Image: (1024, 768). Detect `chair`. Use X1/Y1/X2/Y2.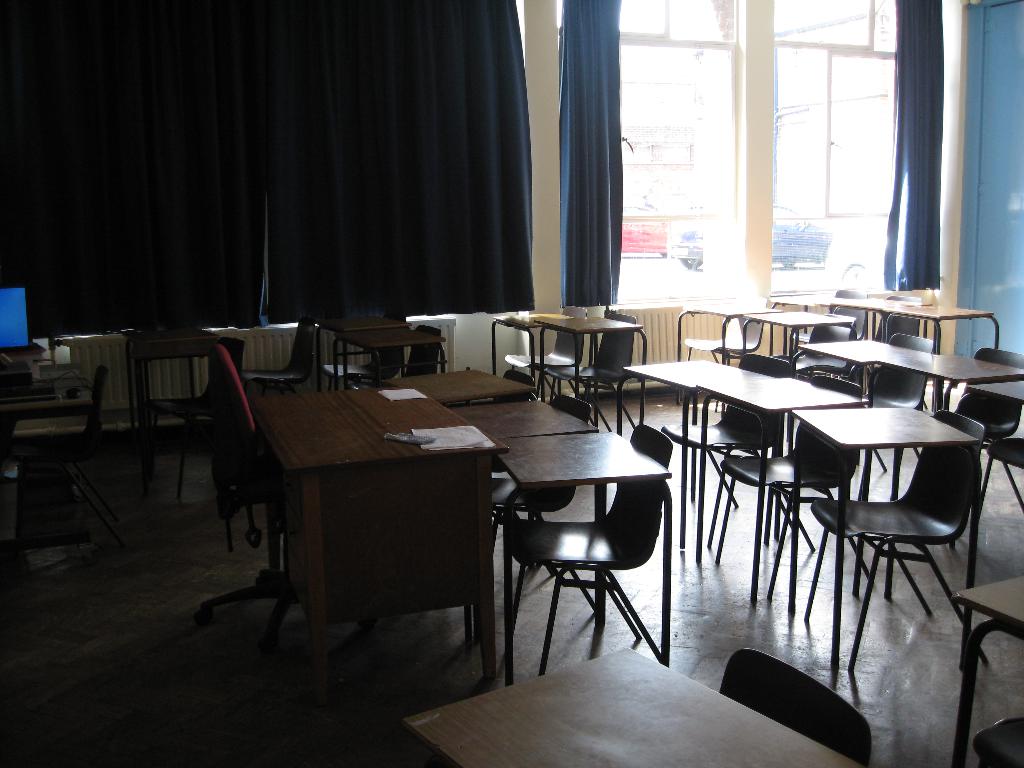
809/406/994/673.
